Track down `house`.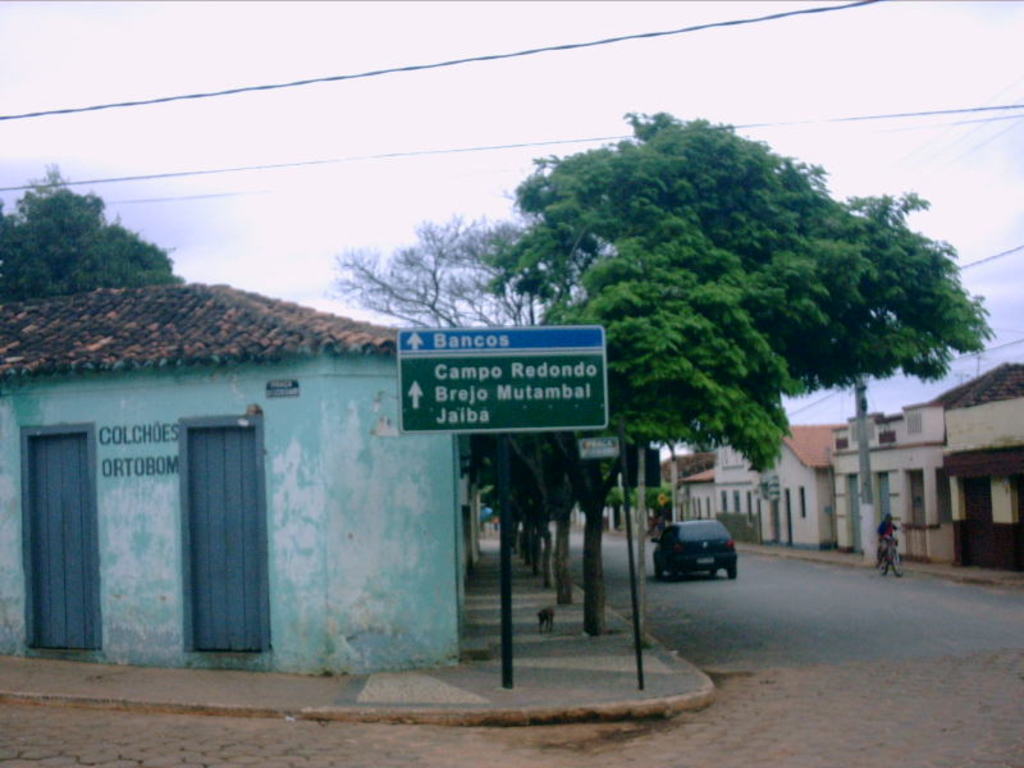
Tracked to Rect(714, 444, 764, 541).
